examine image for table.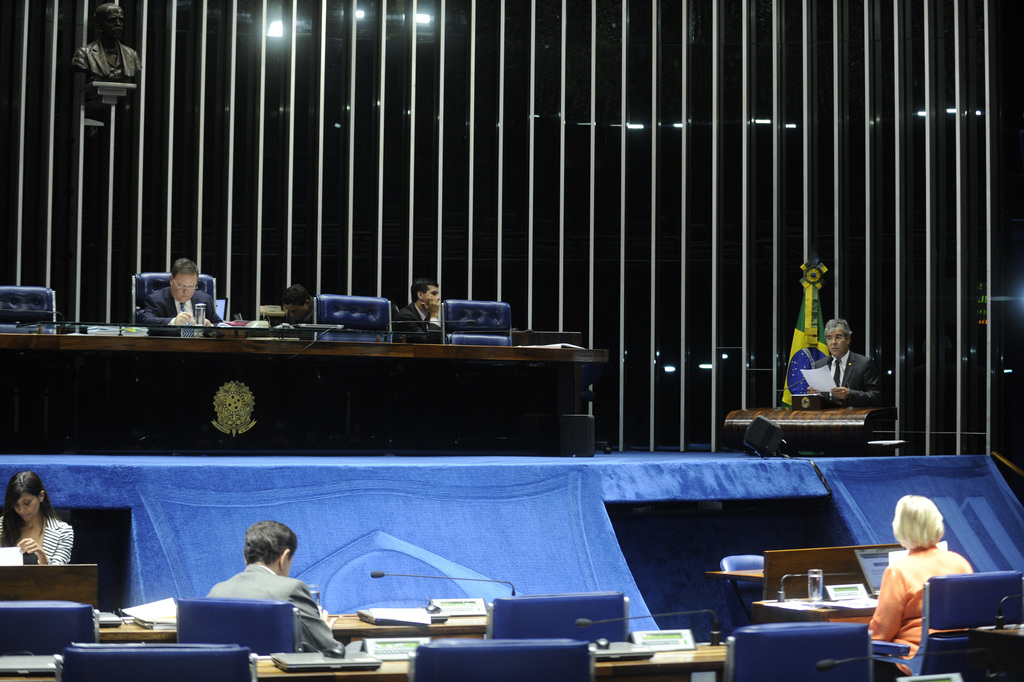
Examination result: (0, 563, 98, 607).
